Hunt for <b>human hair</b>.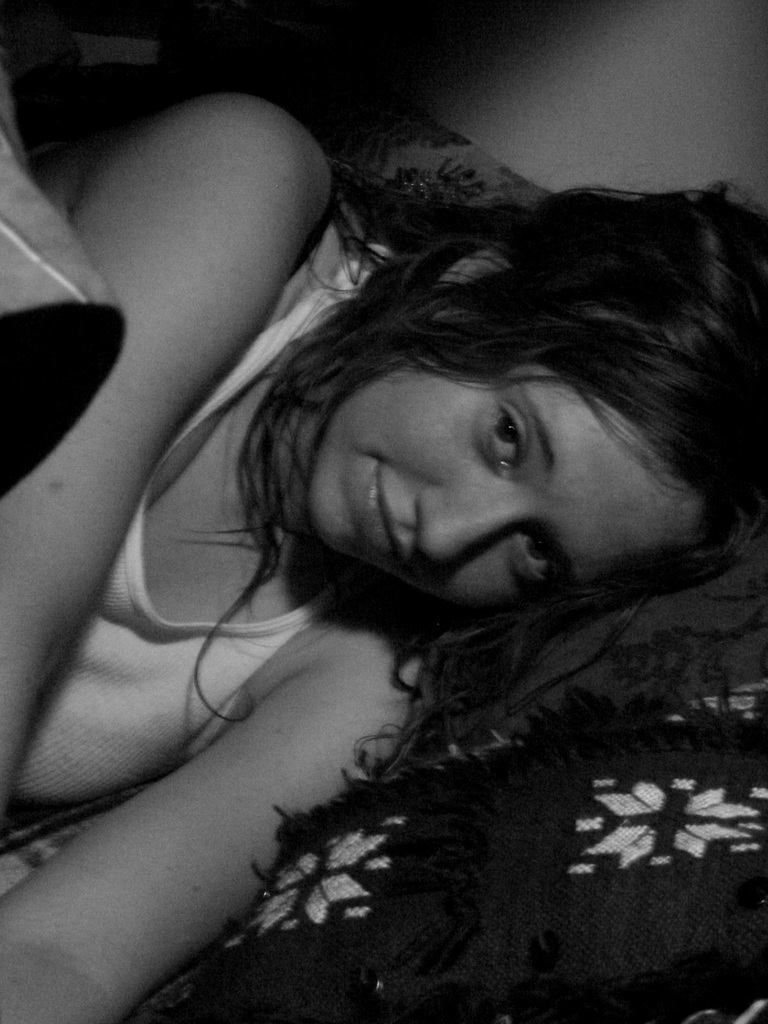
Hunted down at bbox=(117, 132, 704, 760).
